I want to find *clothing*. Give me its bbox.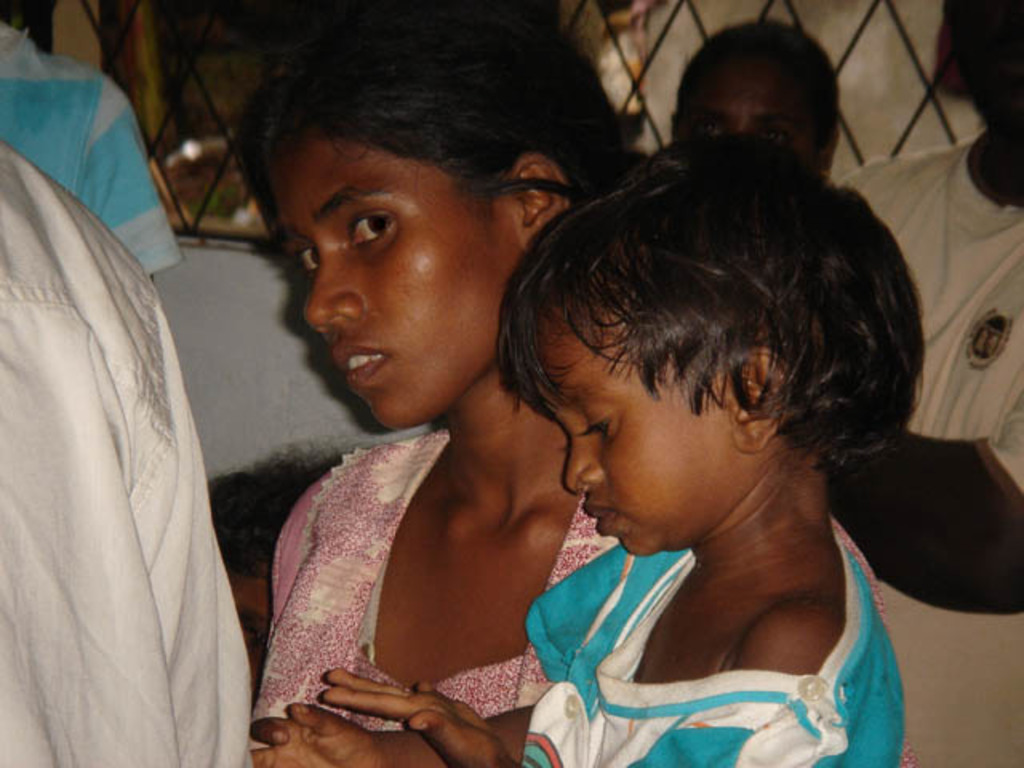
Rect(0, 146, 259, 766).
